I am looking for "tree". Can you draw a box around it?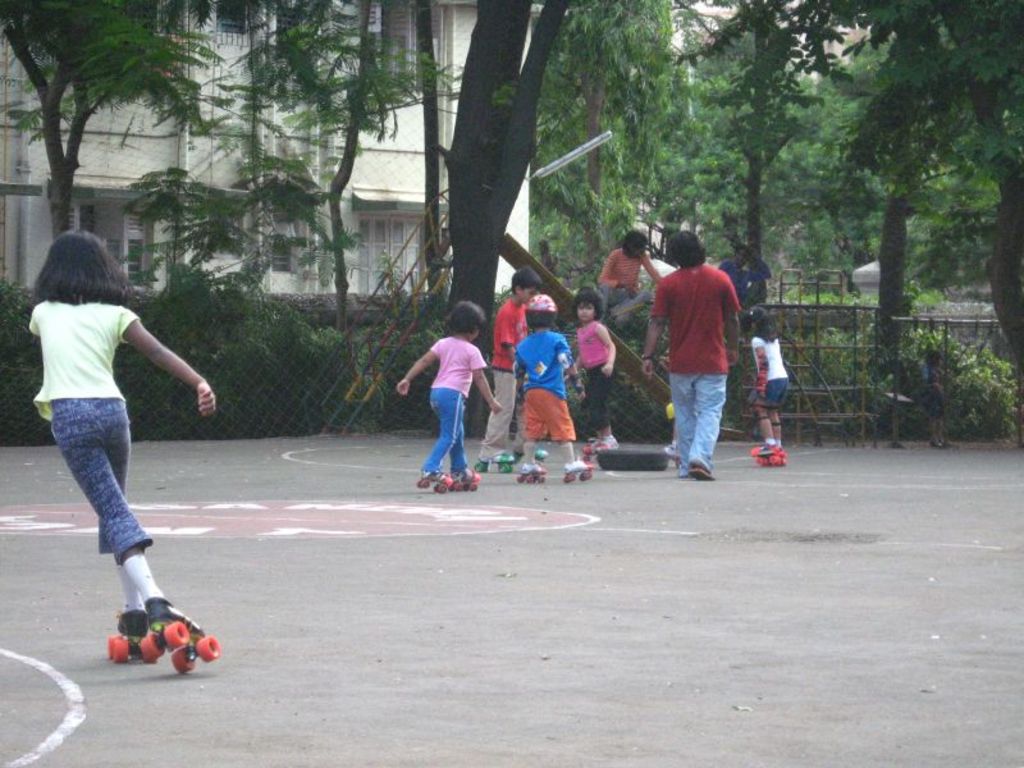
Sure, the bounding box is bbox(547, 0, 675, 269).
